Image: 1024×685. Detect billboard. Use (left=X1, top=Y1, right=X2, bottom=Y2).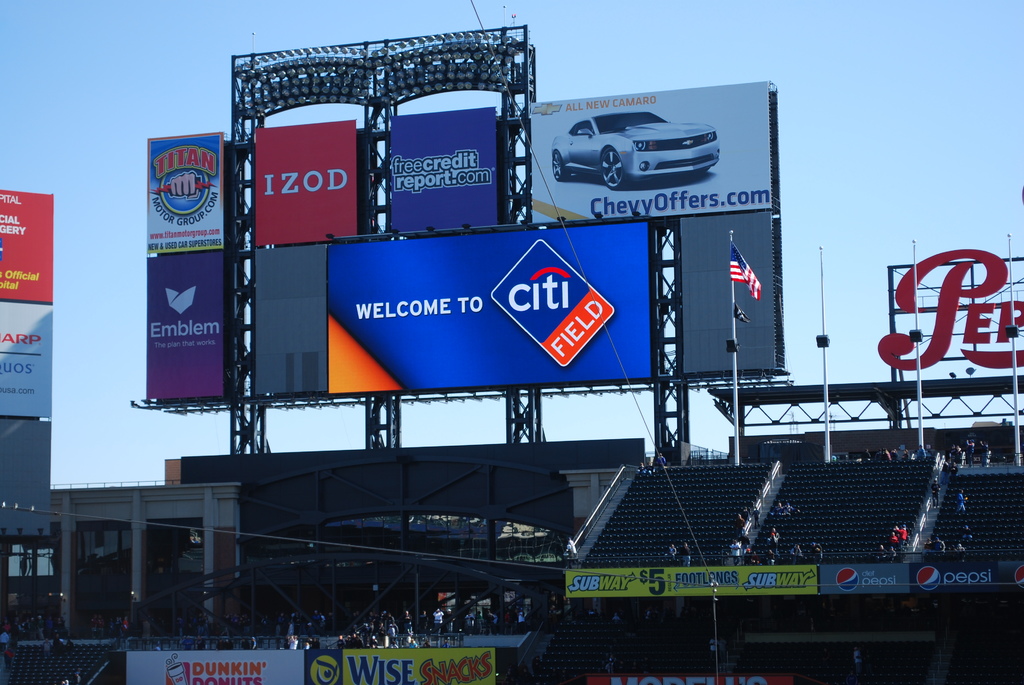
(left=828, top=559, right=909, bottom=595).
